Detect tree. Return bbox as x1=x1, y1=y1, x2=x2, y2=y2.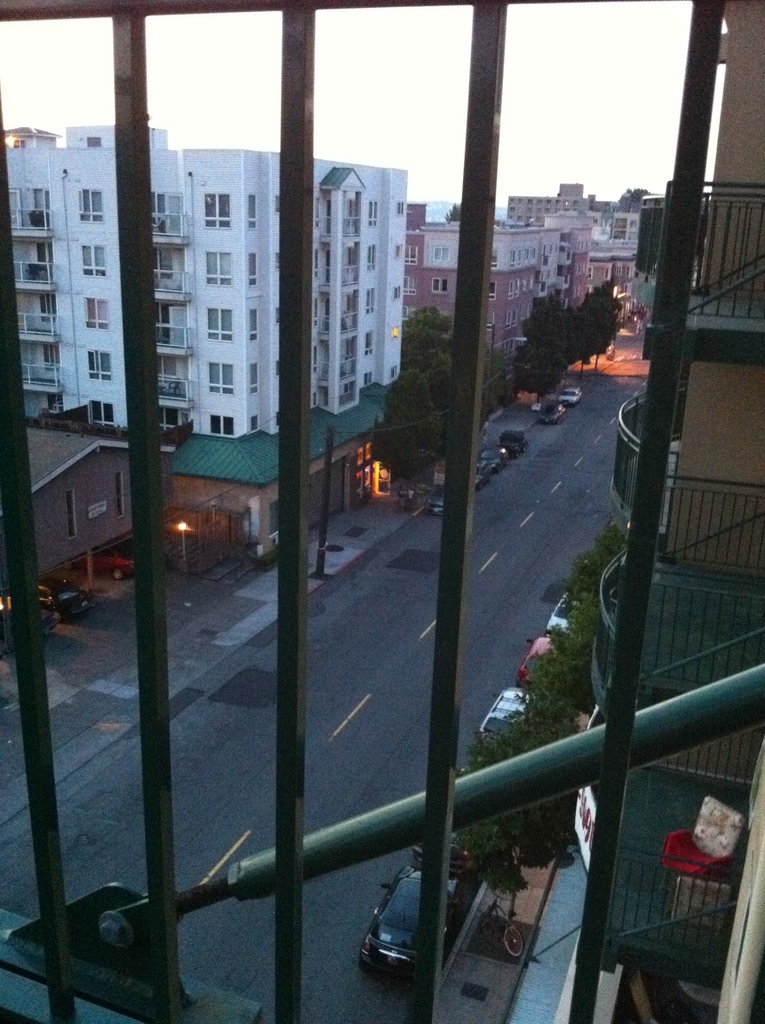
x1=364, y1=369, x2=446, y2=505.
